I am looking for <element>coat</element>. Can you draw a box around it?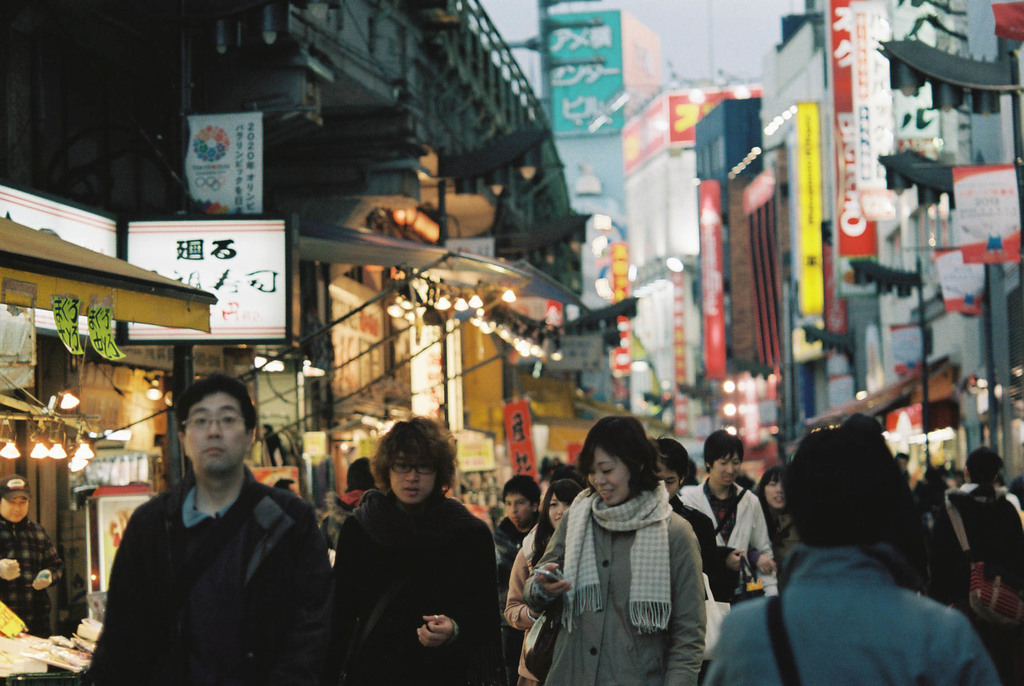
Sure, the bounding box is [84,462,330,685].
